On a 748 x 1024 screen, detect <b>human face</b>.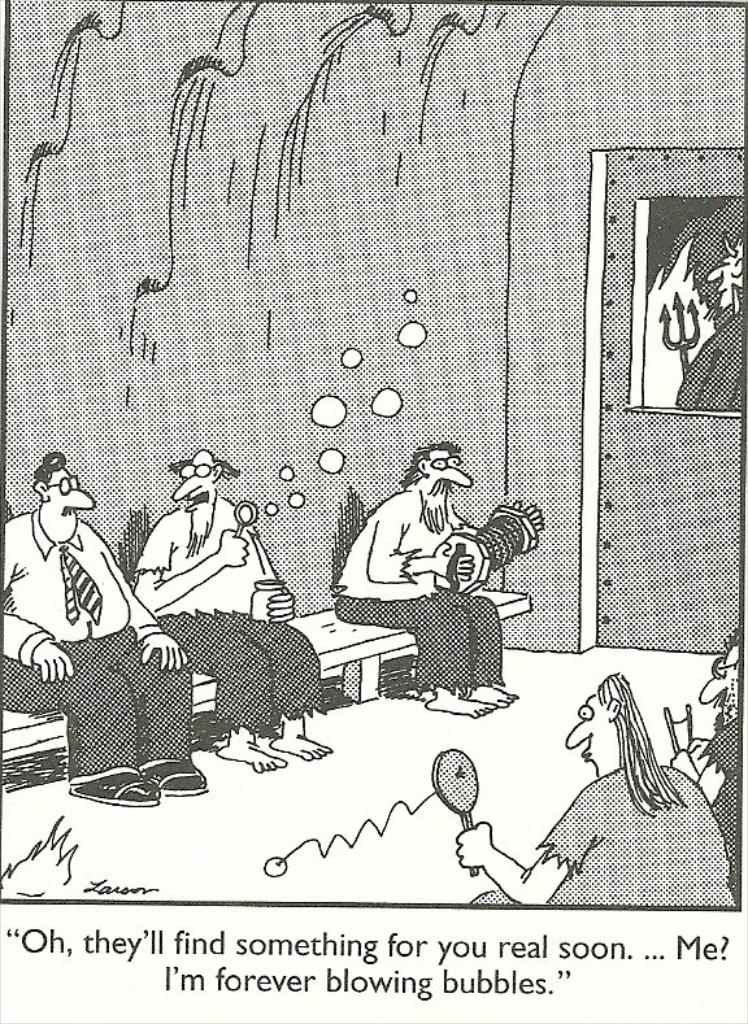
{"left": 708, "top": 243, "right": 747, "bottom": 311}.
